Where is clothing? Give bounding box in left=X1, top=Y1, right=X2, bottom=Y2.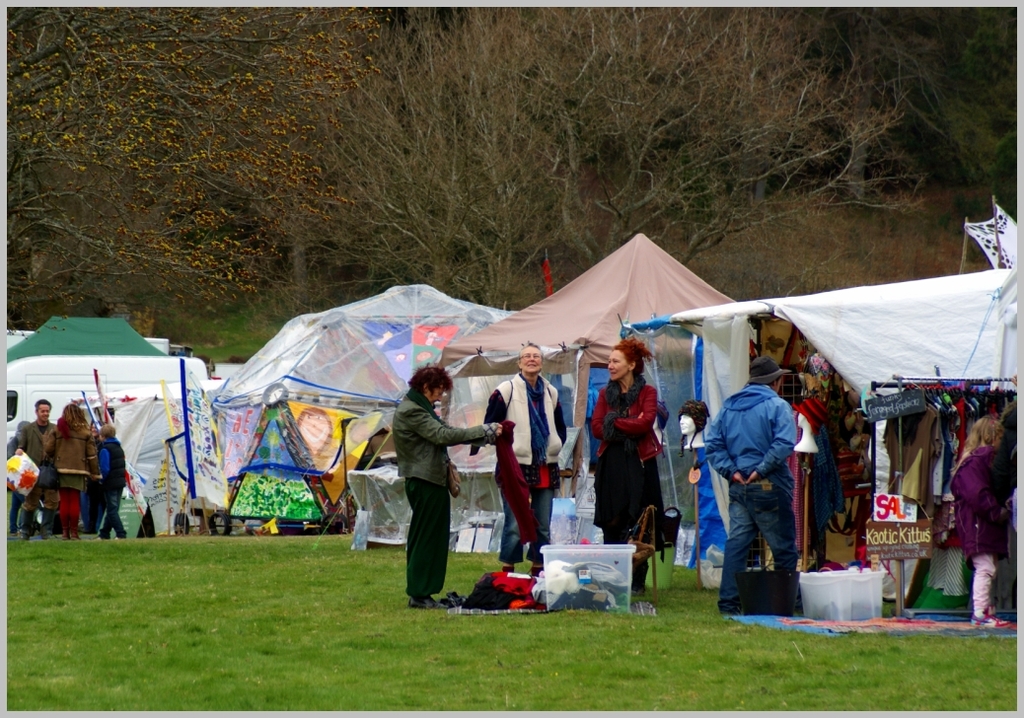
left=380, top=369, right=492, bottom=602.
